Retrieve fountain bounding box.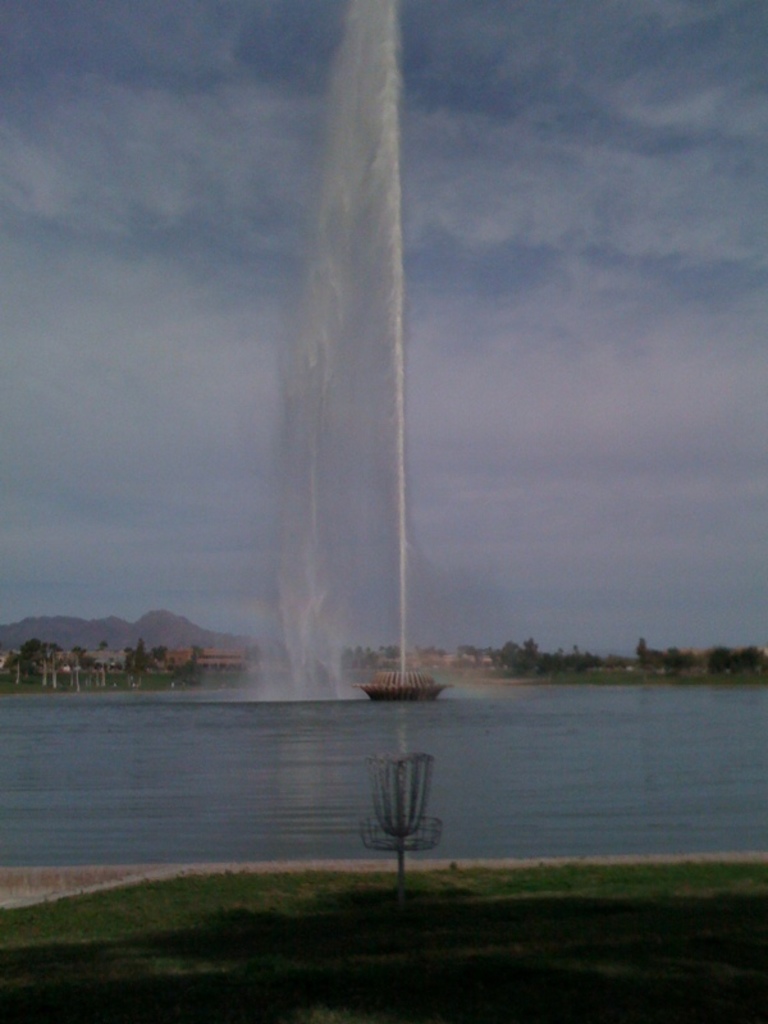
Bounding box: bbox(215, 49, 443, 785).
